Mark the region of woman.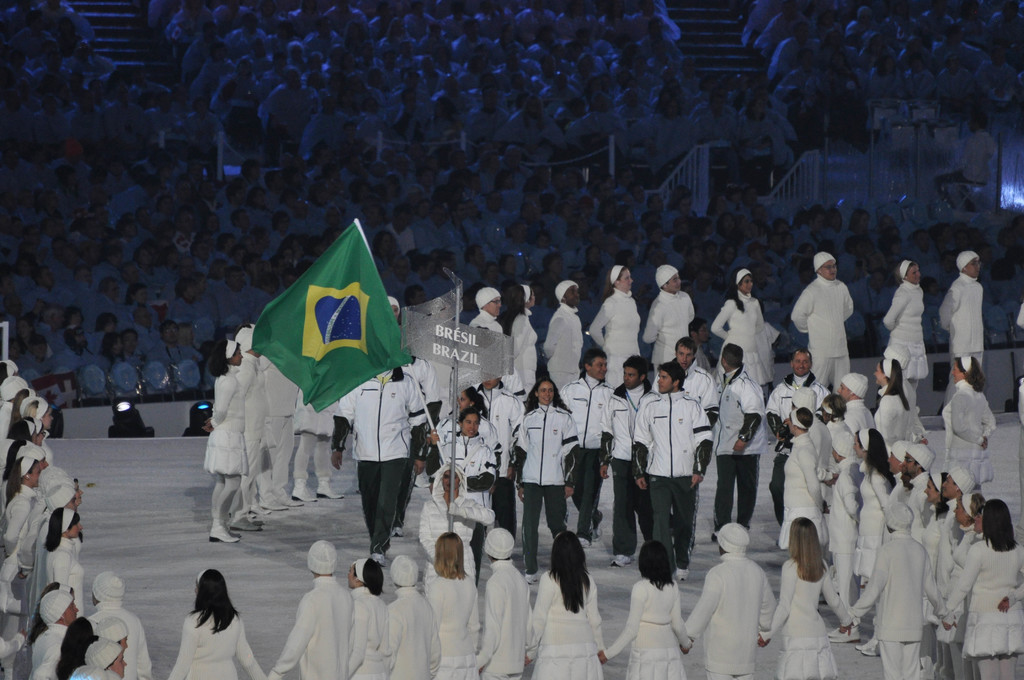
Region: pyautogui.locateOnScreen(239, 232, 259, 259).
